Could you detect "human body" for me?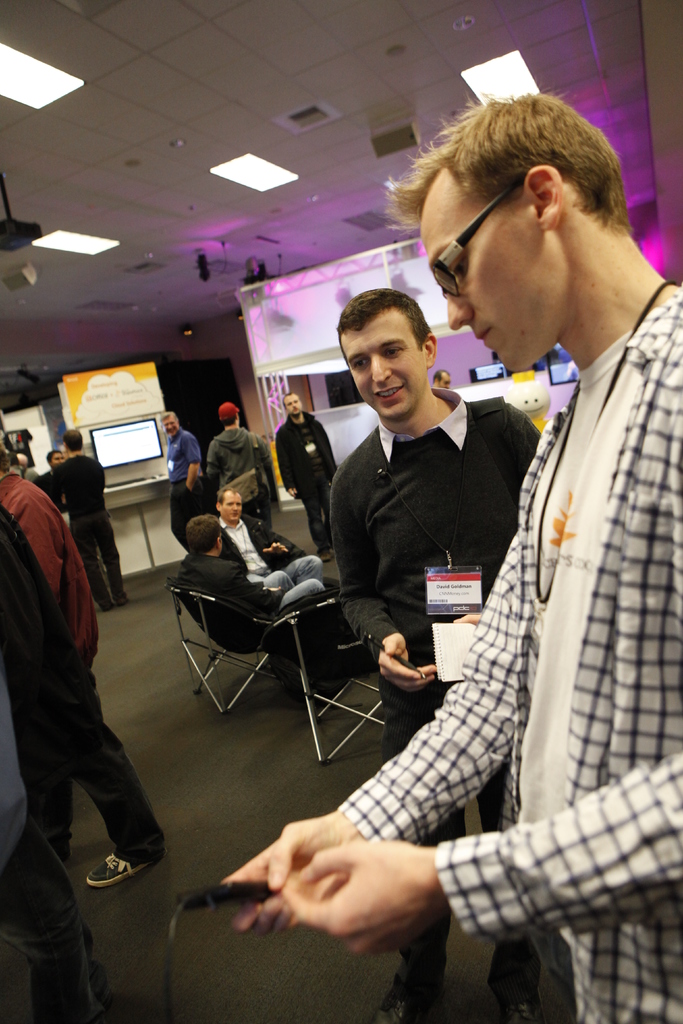
Detection result: (left=163, top=431, right=208, bottom=556).
